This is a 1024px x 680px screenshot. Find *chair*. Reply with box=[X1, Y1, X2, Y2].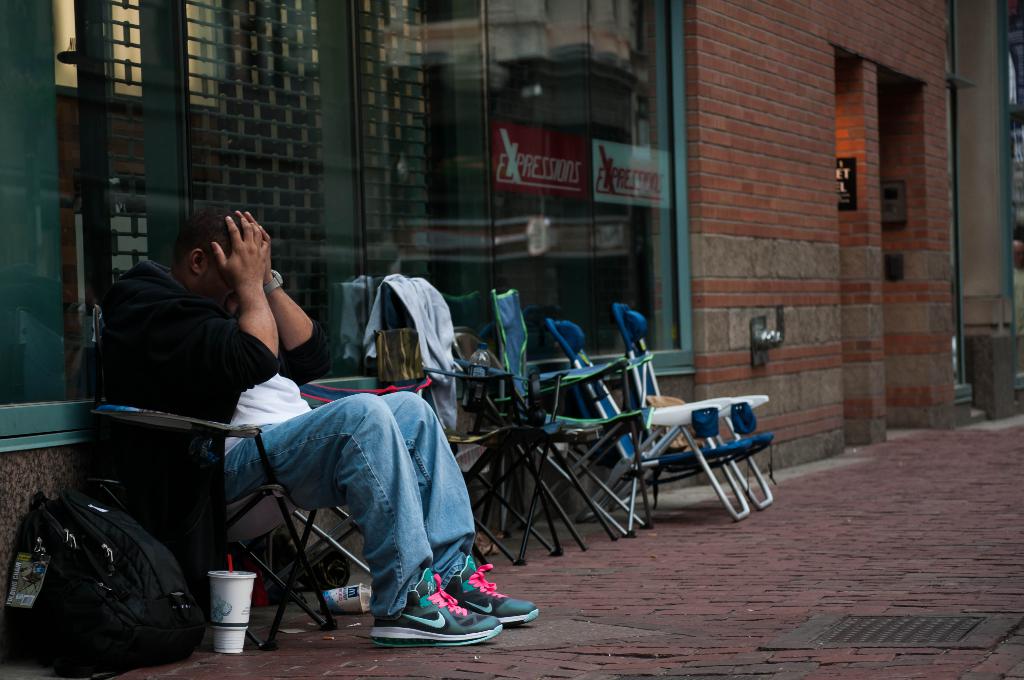
box=[365, 270, 566, 562].
